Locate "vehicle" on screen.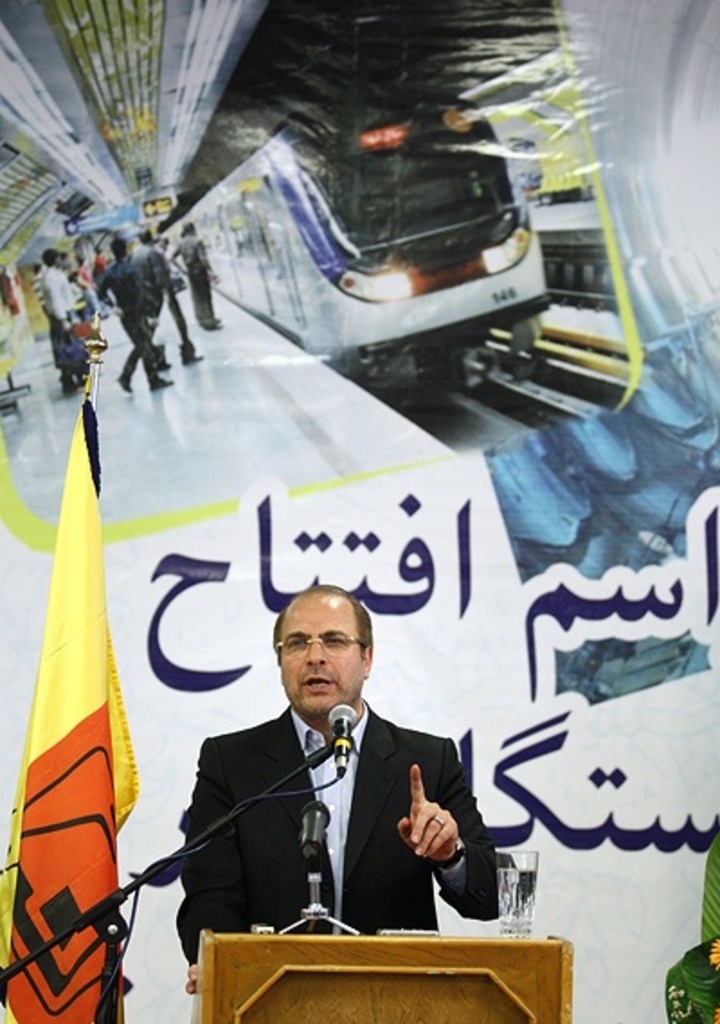
On screen at pyautogui.locateOnScreen(218, 108, 605, 358).
